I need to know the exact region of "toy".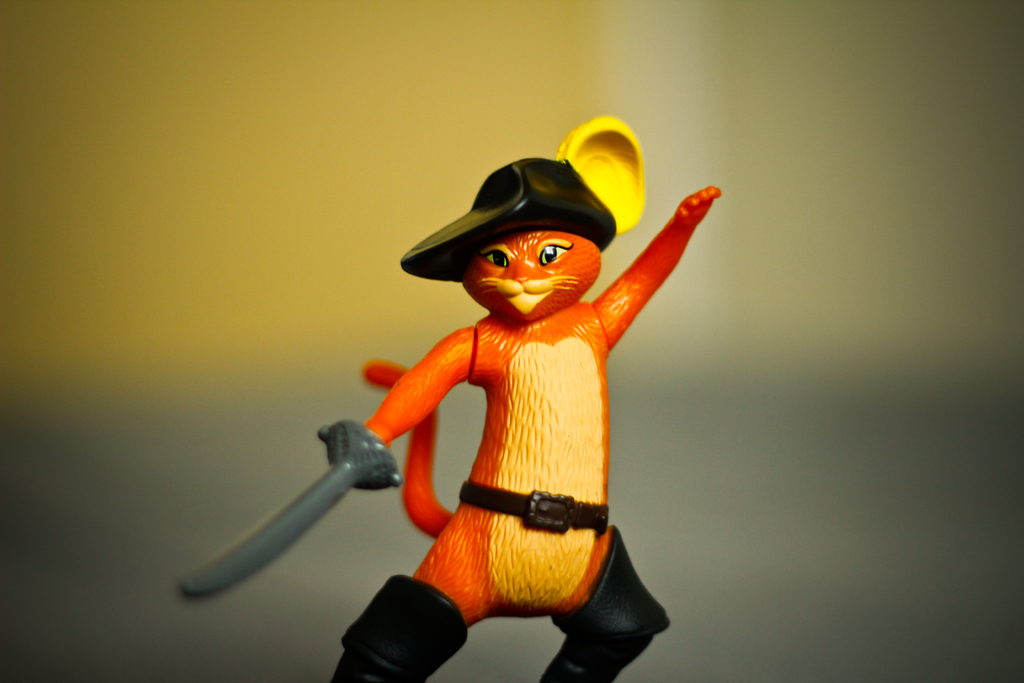
Region: 301,158,701,682.
